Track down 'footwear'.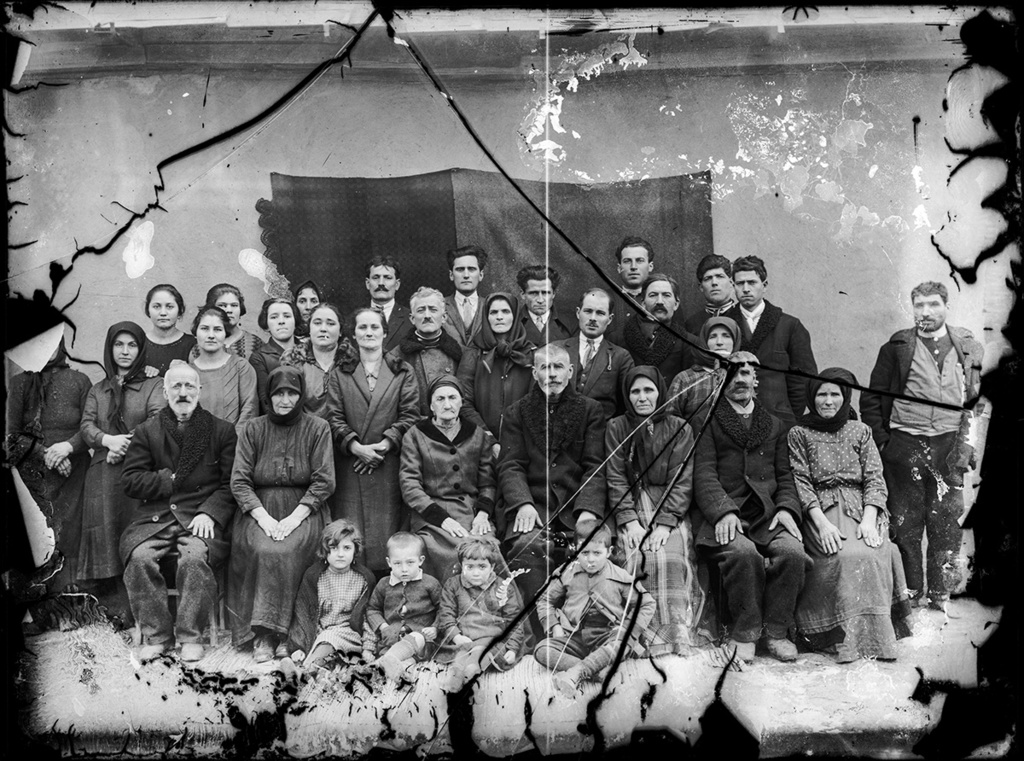
Tracked to (x1=547, y1=666, x2=575, y2=695).
